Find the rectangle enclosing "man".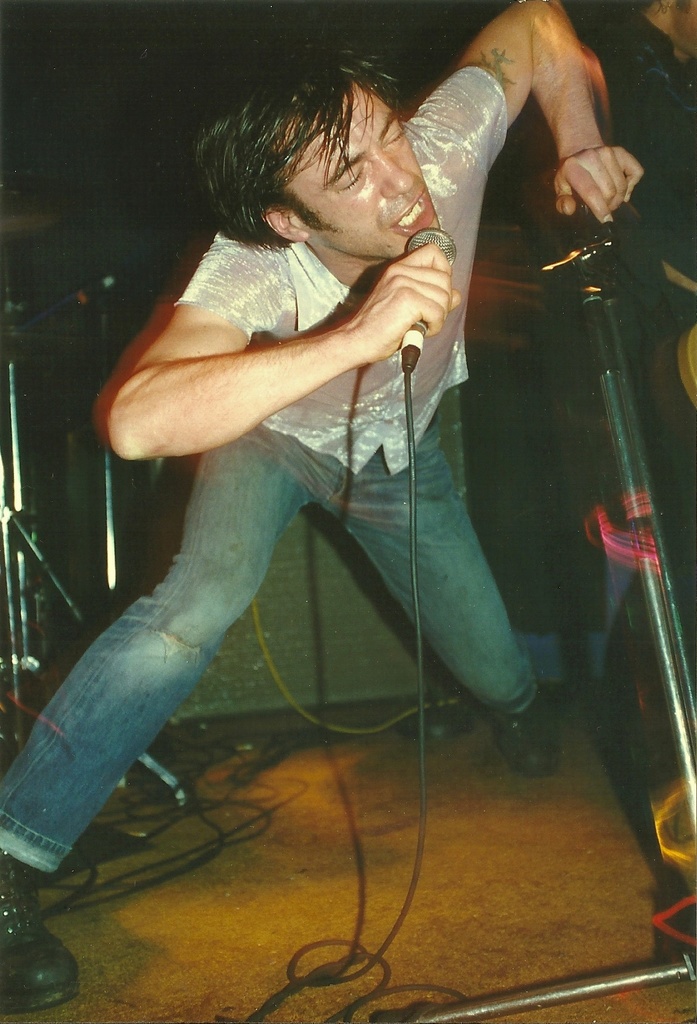
Rect(557, 0, 696, 749).
